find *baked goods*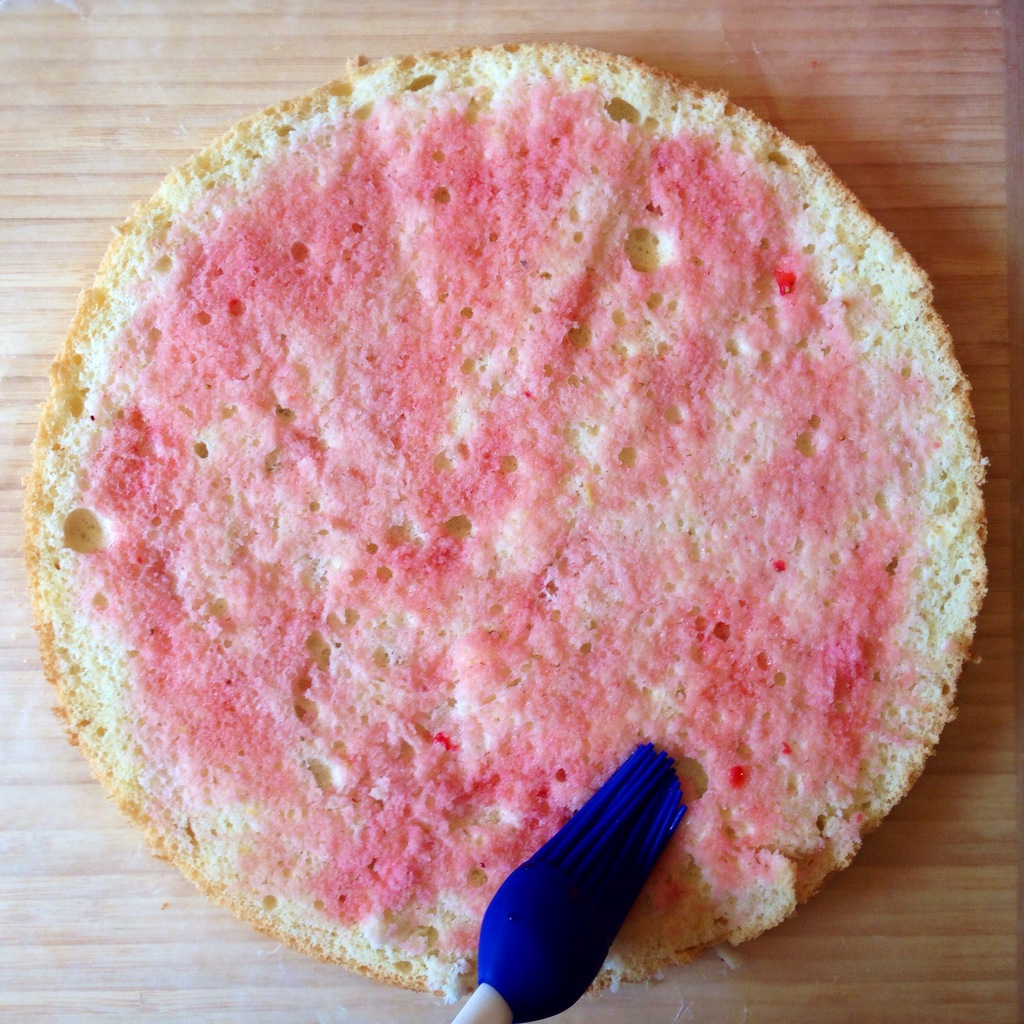
locate(27, 42, 989, 1008)
